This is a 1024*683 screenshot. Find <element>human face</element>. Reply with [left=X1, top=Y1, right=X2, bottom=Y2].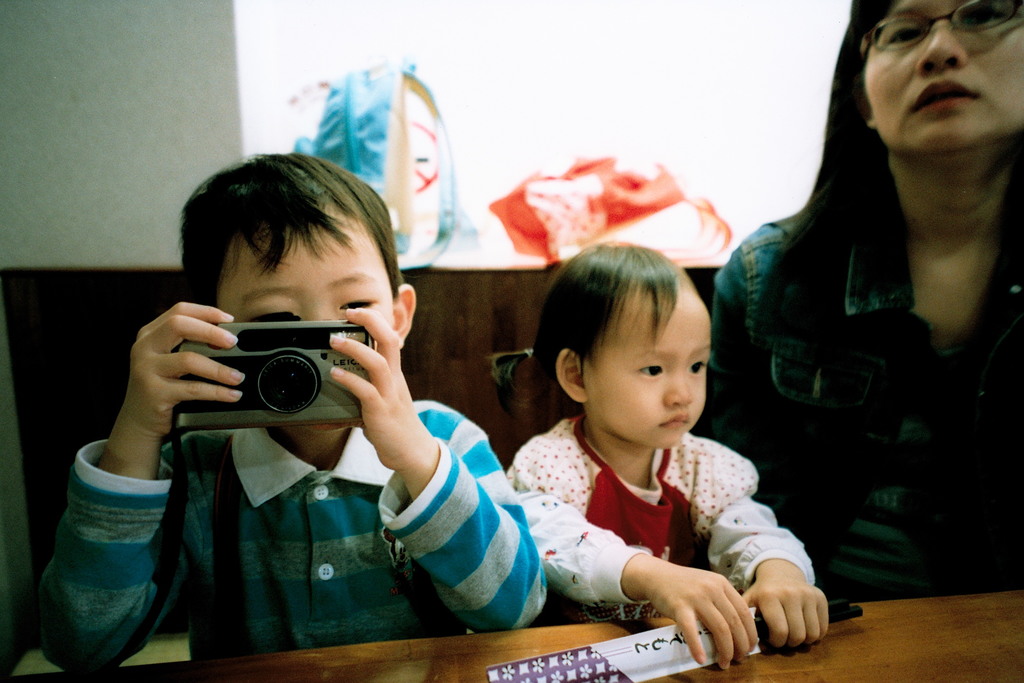
[left=580, top=284, right=716, bottom=452].
